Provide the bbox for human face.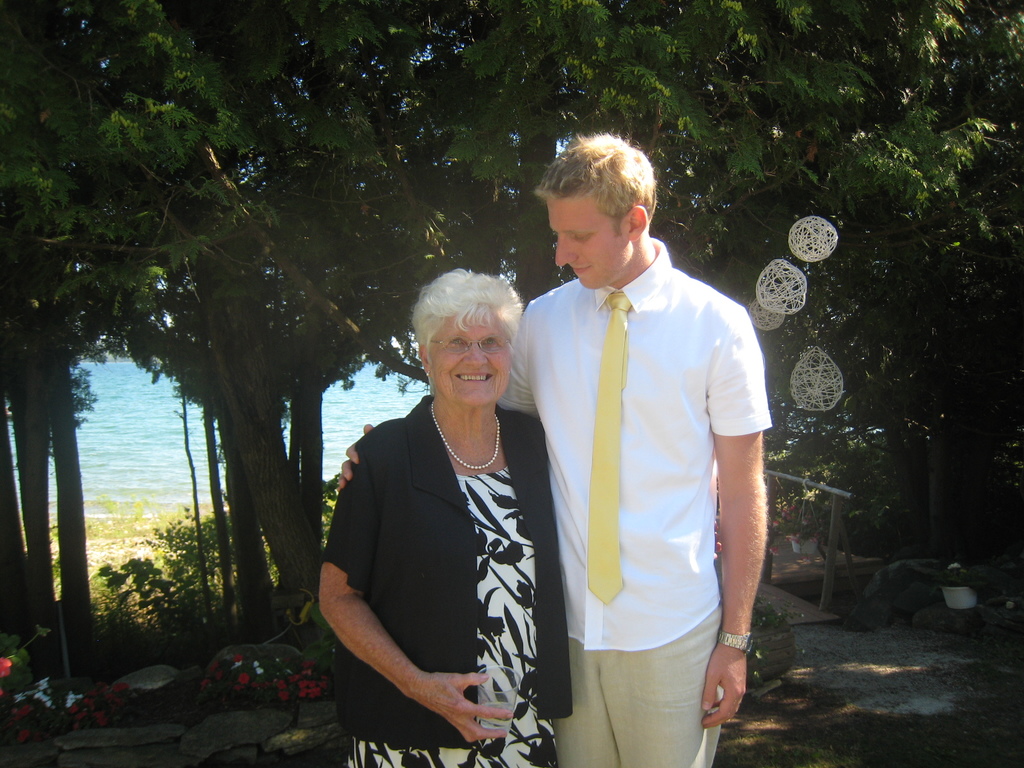
bbox=[428, 316, 507, 406].
